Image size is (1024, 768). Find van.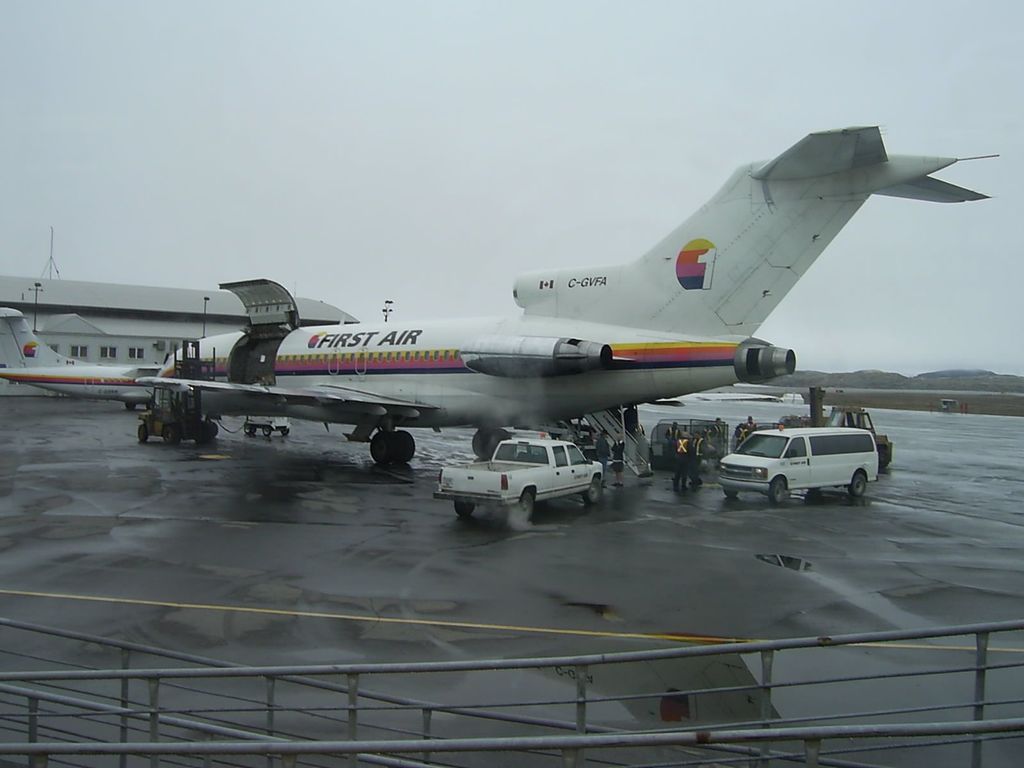
[left=714, top=423, right=882, bottom=506].
